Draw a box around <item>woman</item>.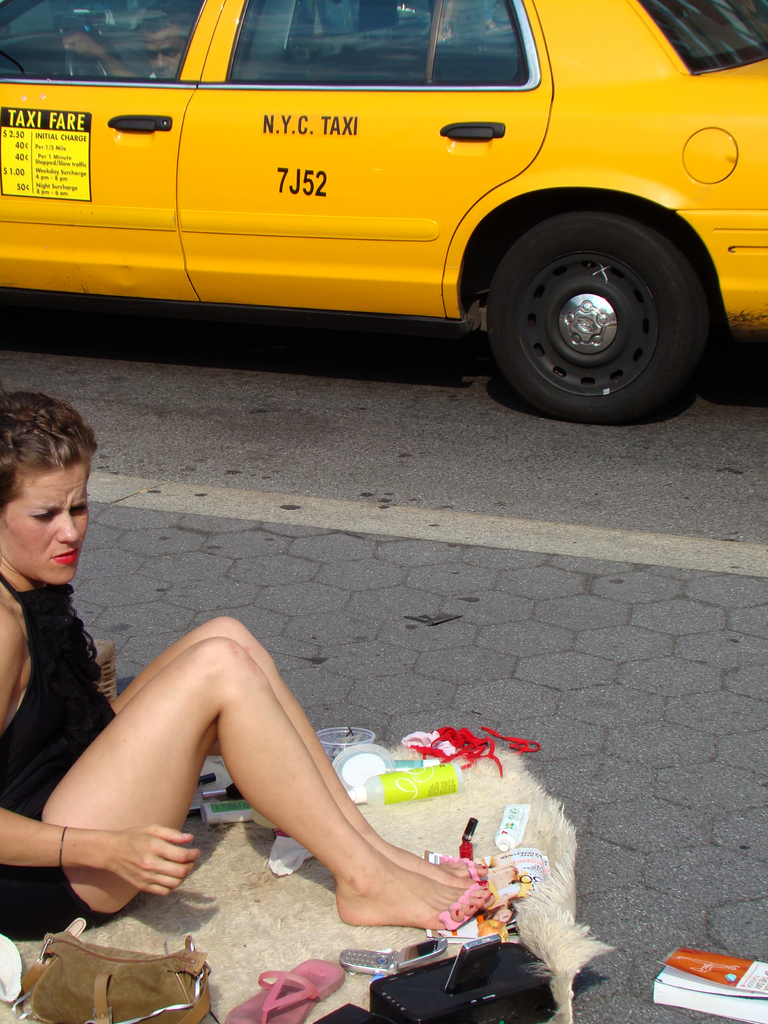
<region>0, 387, 497, 949</region>.
